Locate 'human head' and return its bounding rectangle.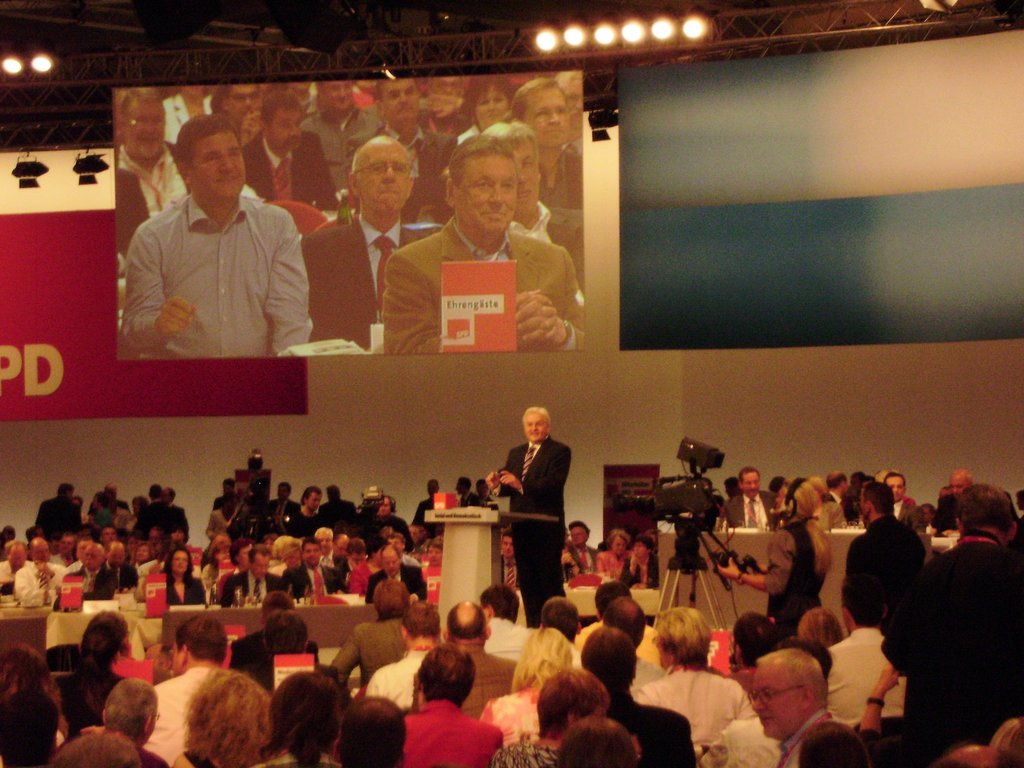
(left=130, top=495, right=148, bottom=516).
